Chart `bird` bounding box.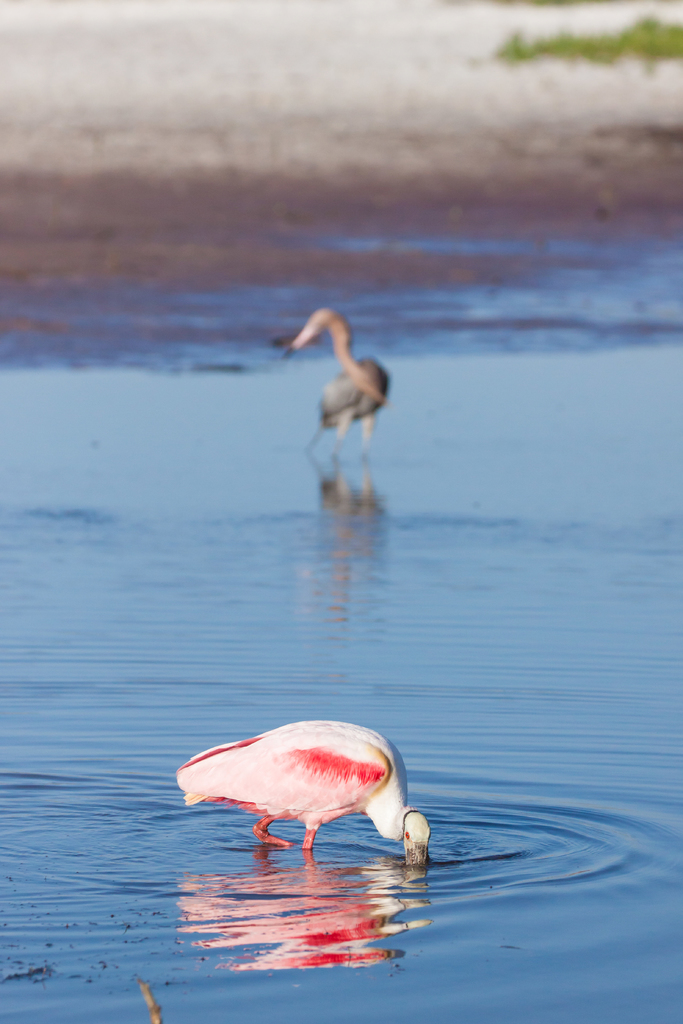
Charted: bbox=(282, 302, 392, 470).
